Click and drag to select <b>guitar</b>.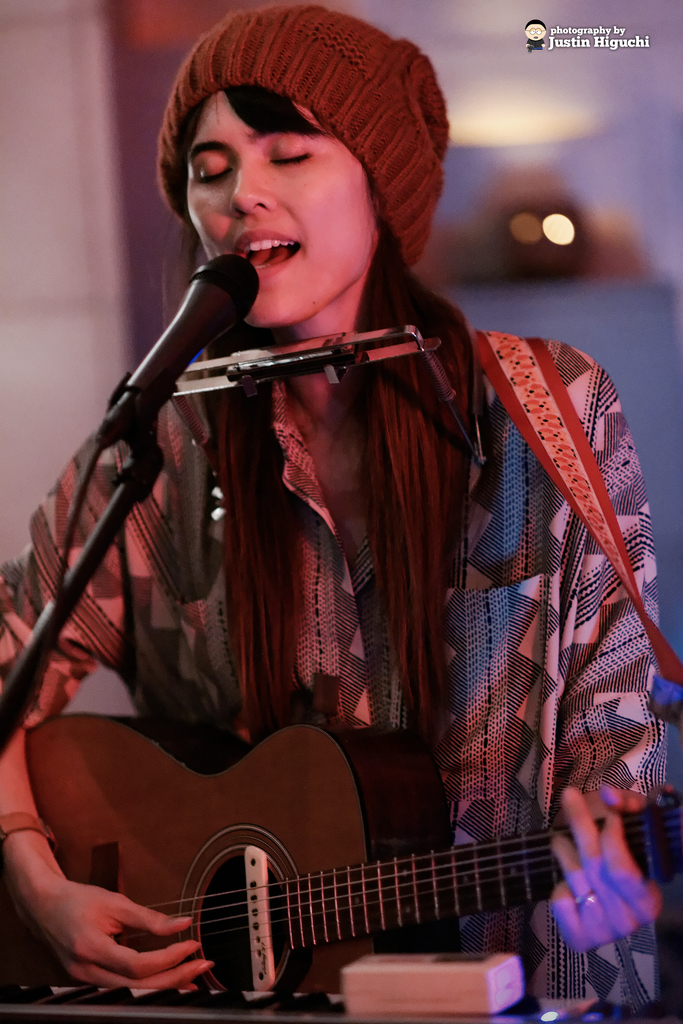
Selection: {"x1": 0, "y1": 713, "x2": 682, "y2": 995}.
